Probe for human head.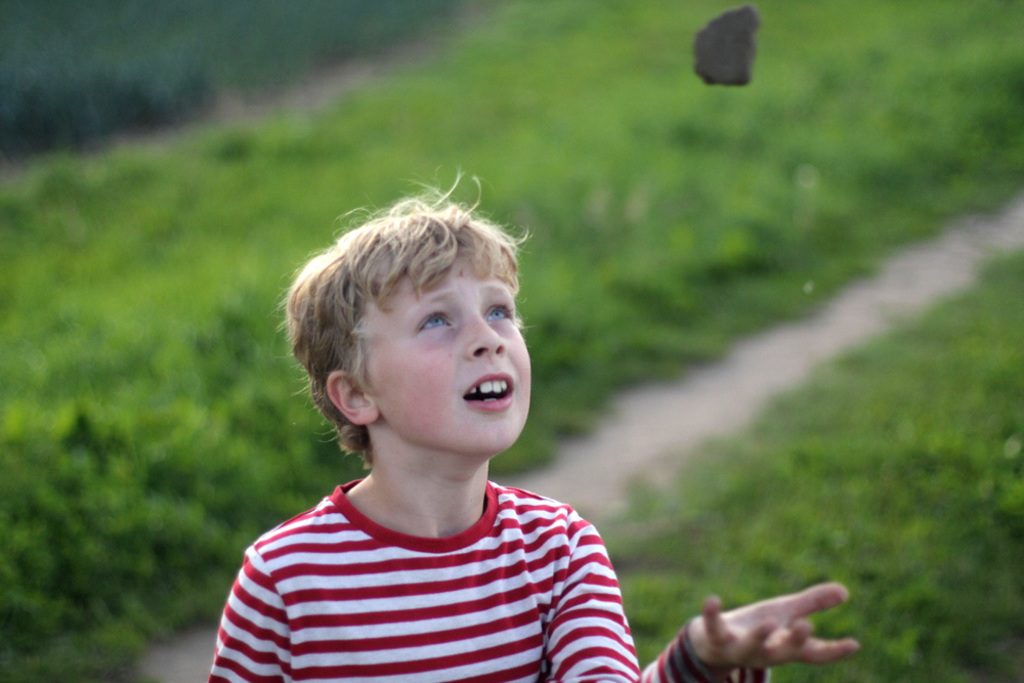
Probe result: bbox=[297, 194, 560, 475].
